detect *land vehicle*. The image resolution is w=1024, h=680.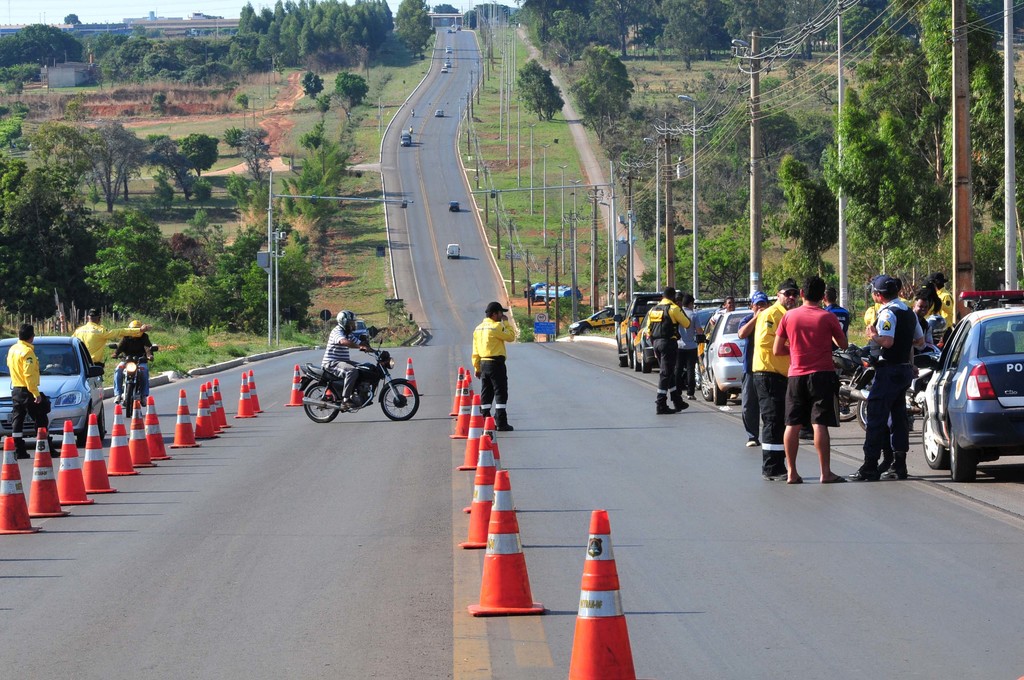
[831, 321, 940, 424].
